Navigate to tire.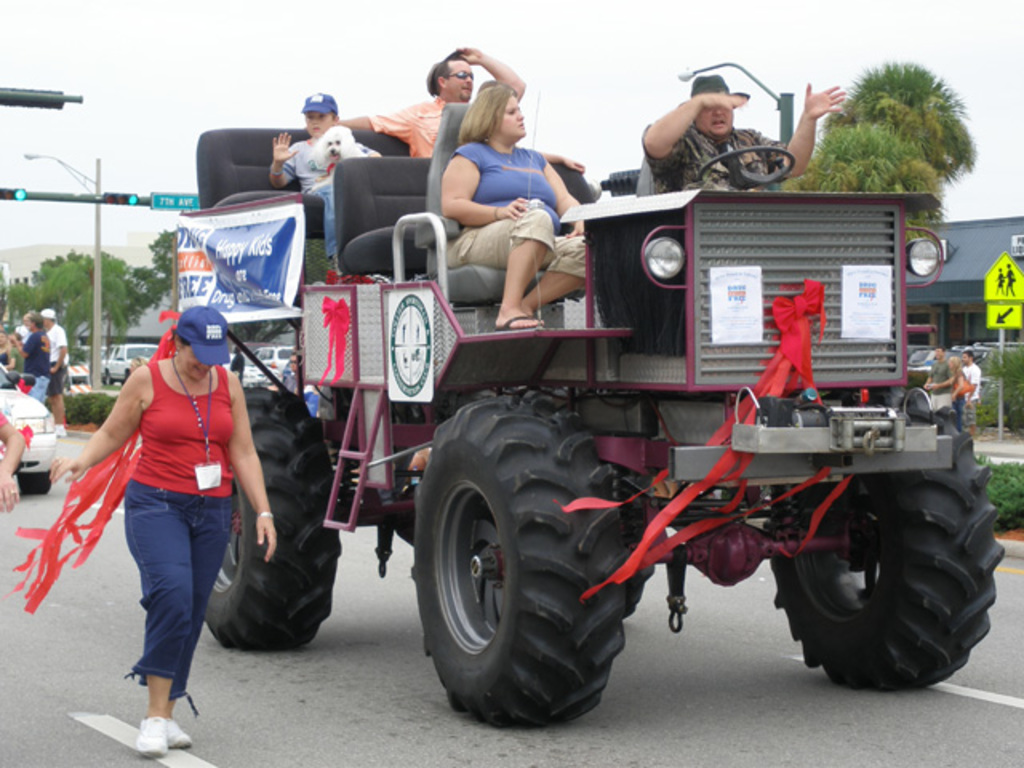
Navigation target: bbox=(395, 389, 626, 736).
